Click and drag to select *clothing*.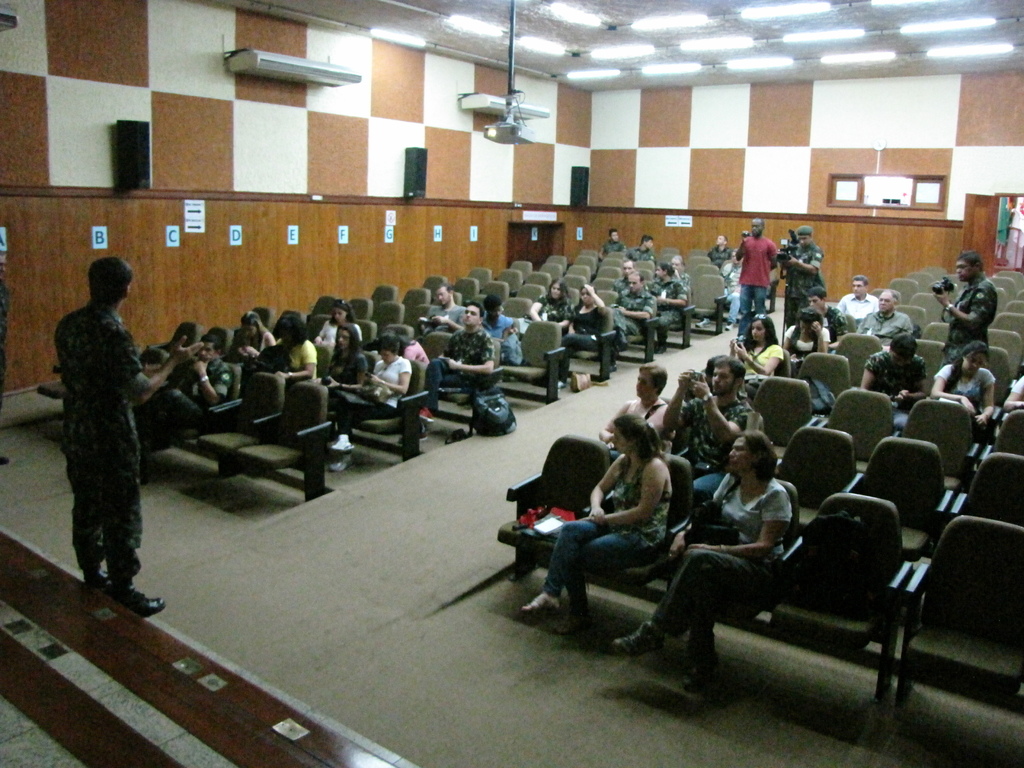
Selection: 189,362,227,417.
